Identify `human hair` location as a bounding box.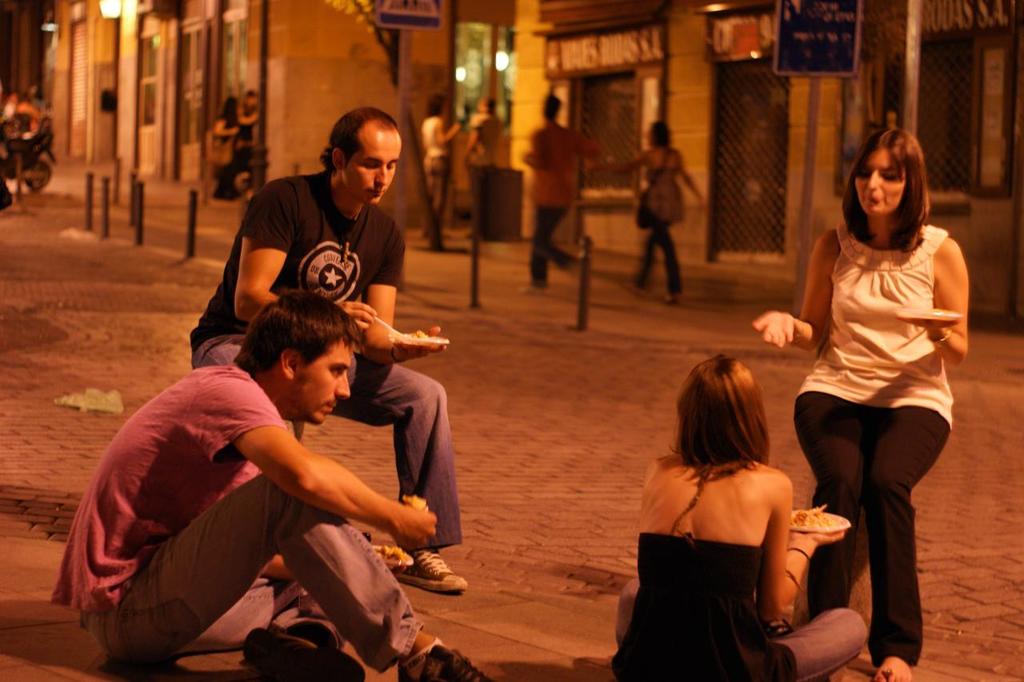
select_region(842, 125, 930, 250).
